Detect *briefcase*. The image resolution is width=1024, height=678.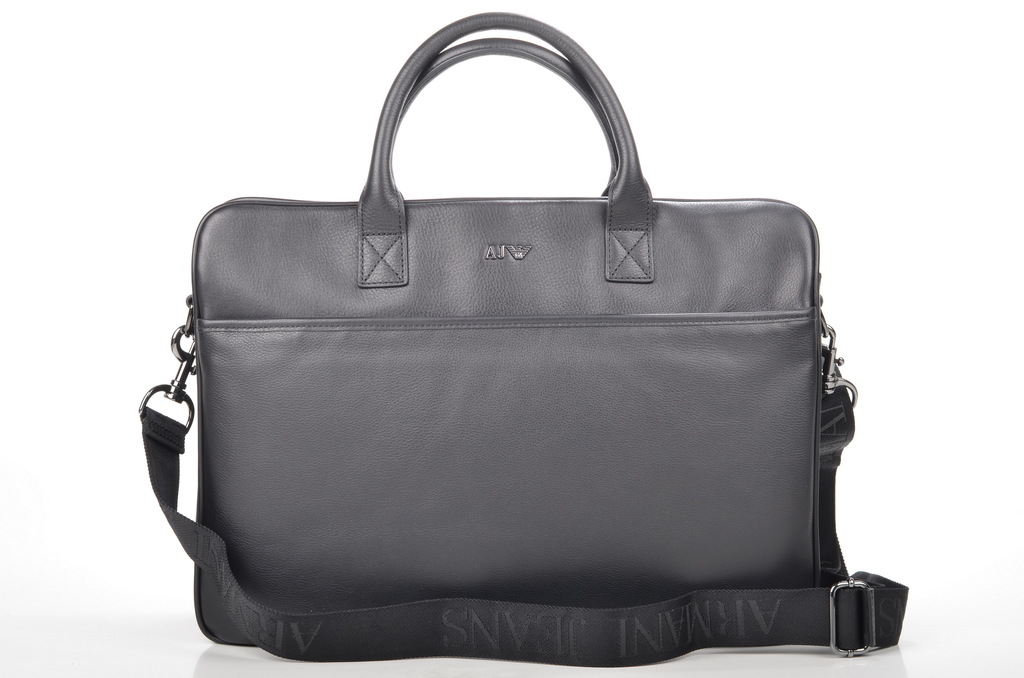
170, 46, 838, 677.
